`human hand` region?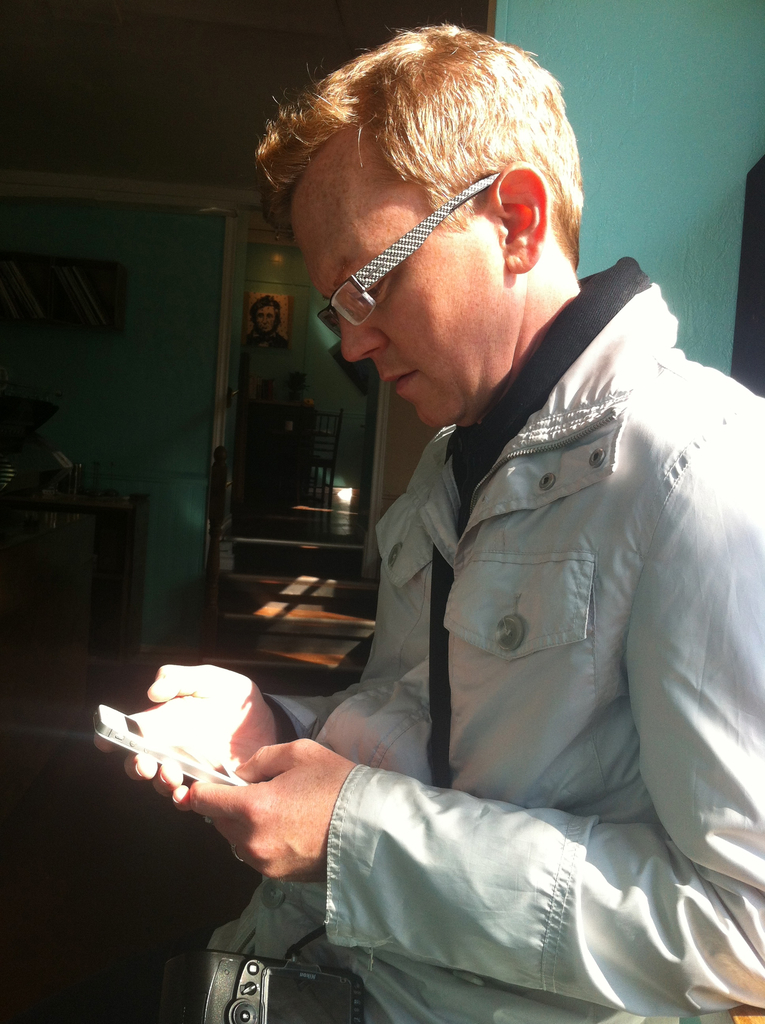
pyautogui.locateOnScreen(190, 736, 355, 883)
